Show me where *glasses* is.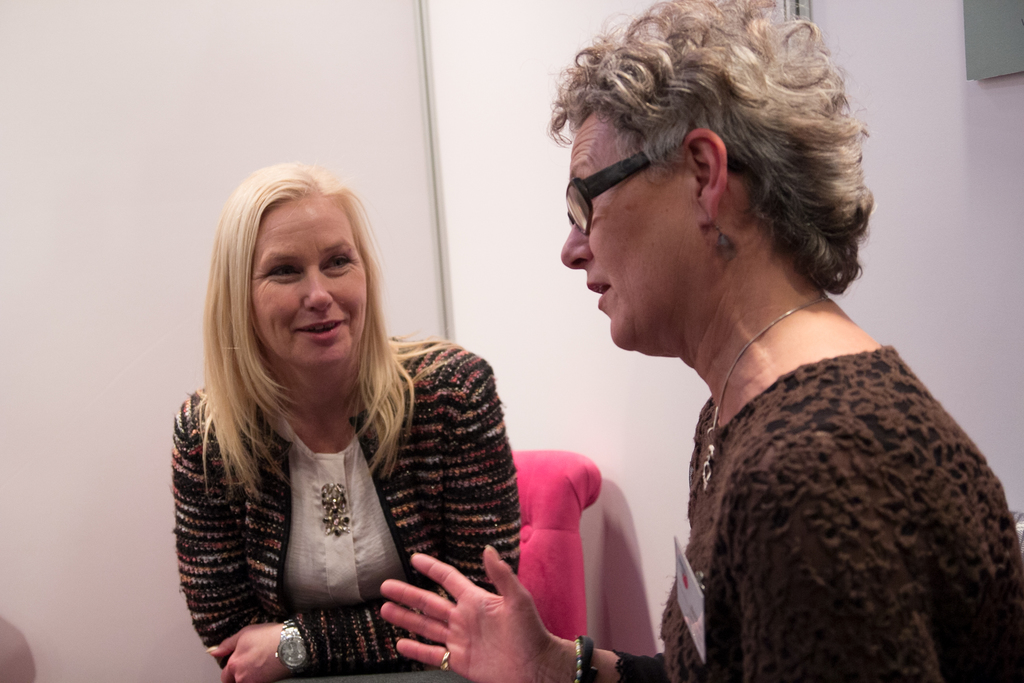
*glasses* is at (left=563, top=155, right=687, bottom=213).
